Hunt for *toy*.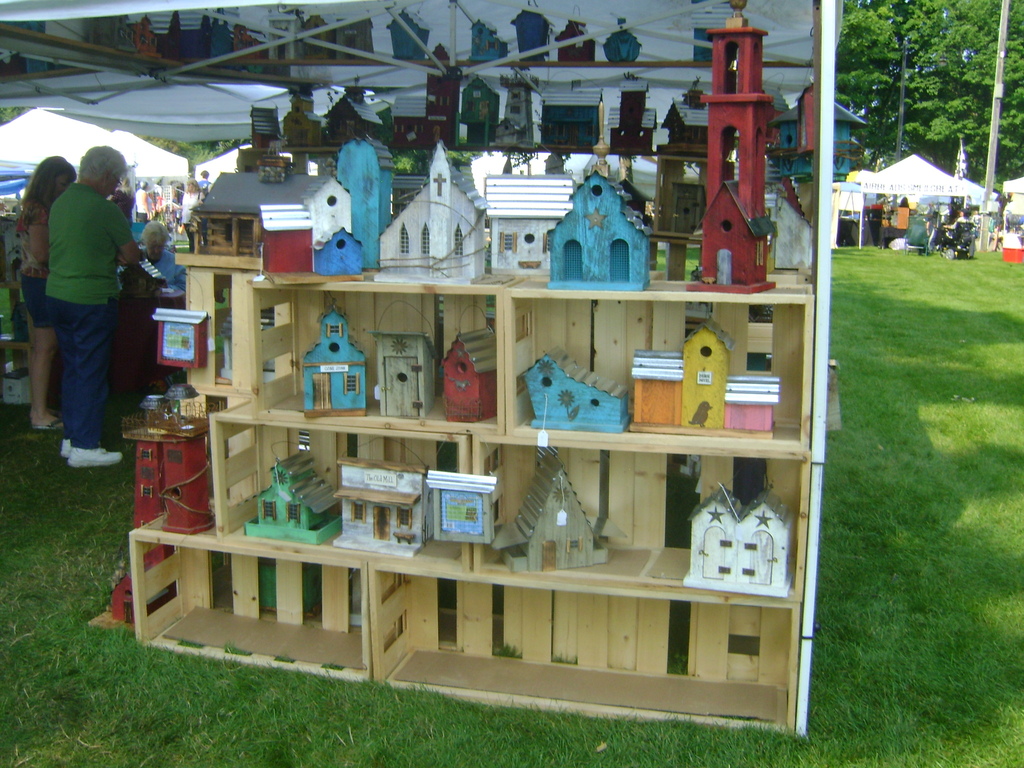
Hunted down at <bbox>548, 172, 646, 300</bbox>.
